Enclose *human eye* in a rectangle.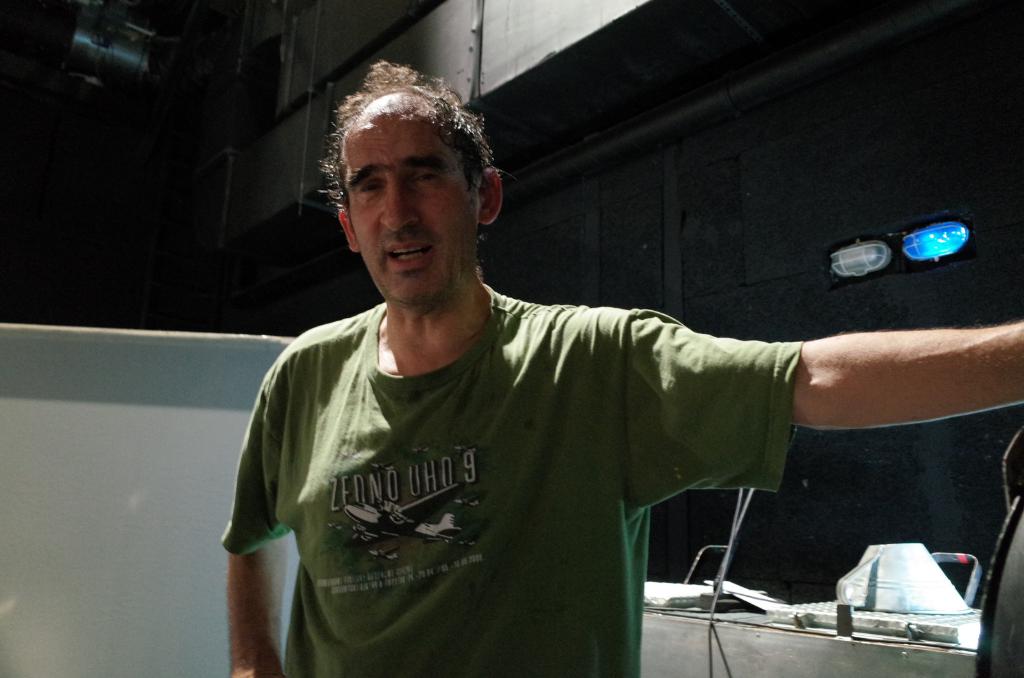
bbox=[351, 176, 388, 198].
